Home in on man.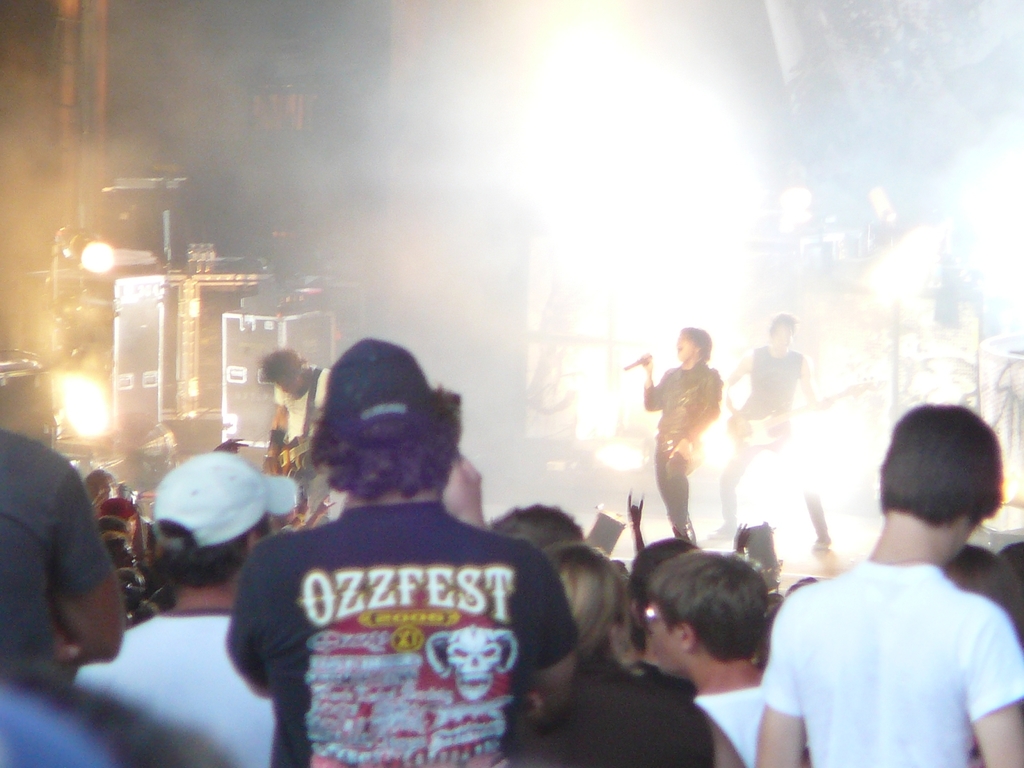
Homed in at (0, 421, 134, 698).
